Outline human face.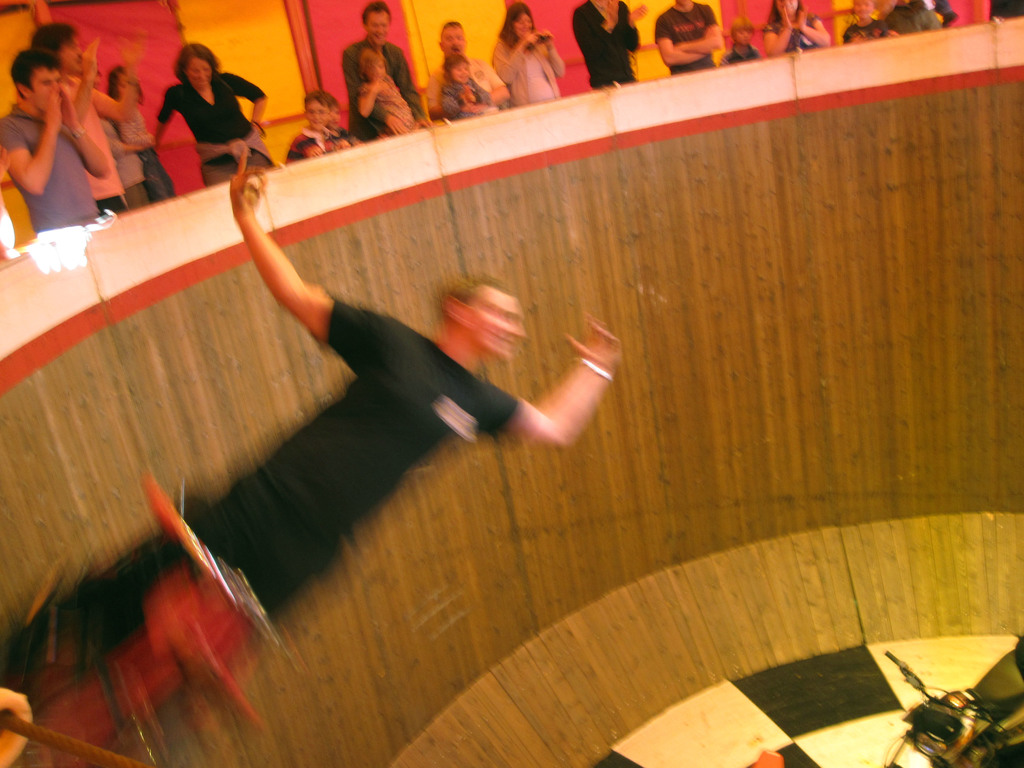
Outline: bbox(0, 0, 1023, 352).
